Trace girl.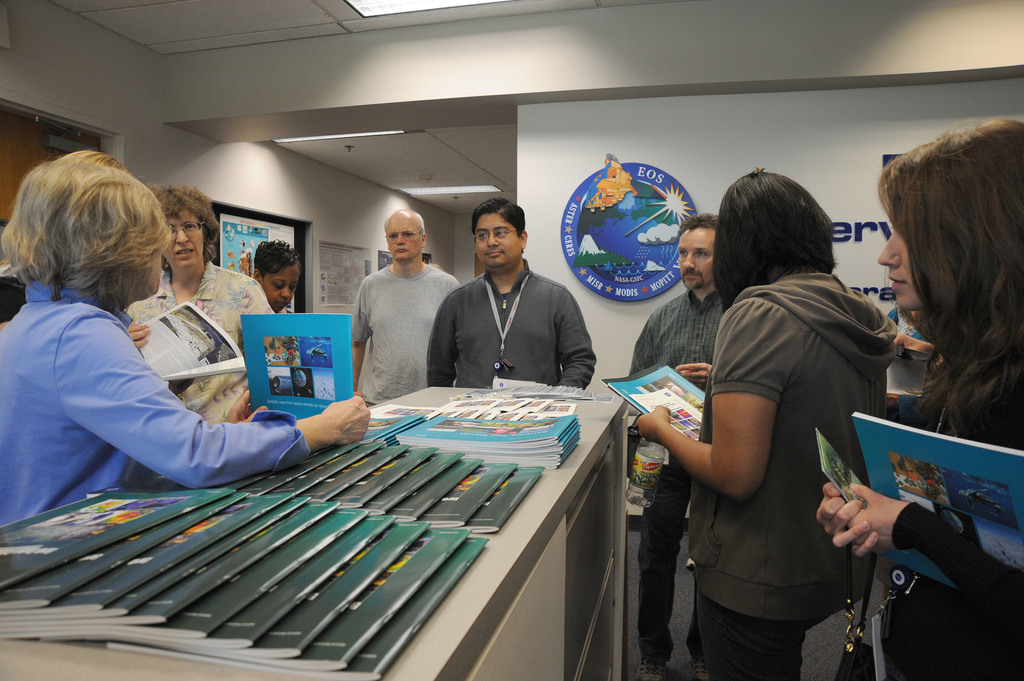
Traced to pyautogui.locateOnScreen(816, 116, 1023, 679).
